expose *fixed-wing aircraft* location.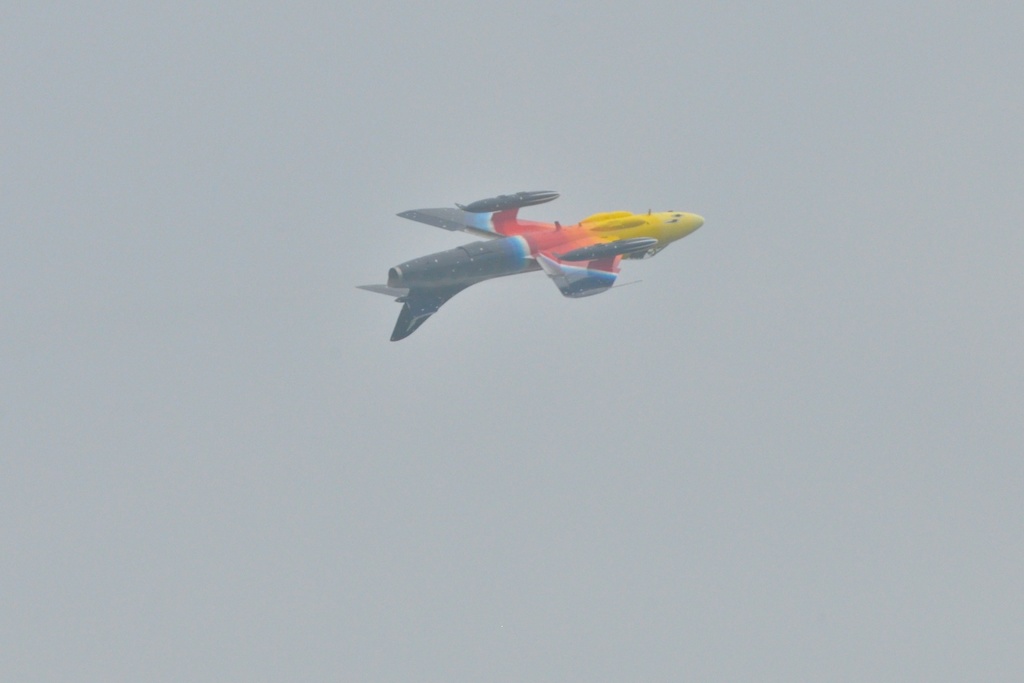
Exposed at bbox=(356, 185, 708, 343).
